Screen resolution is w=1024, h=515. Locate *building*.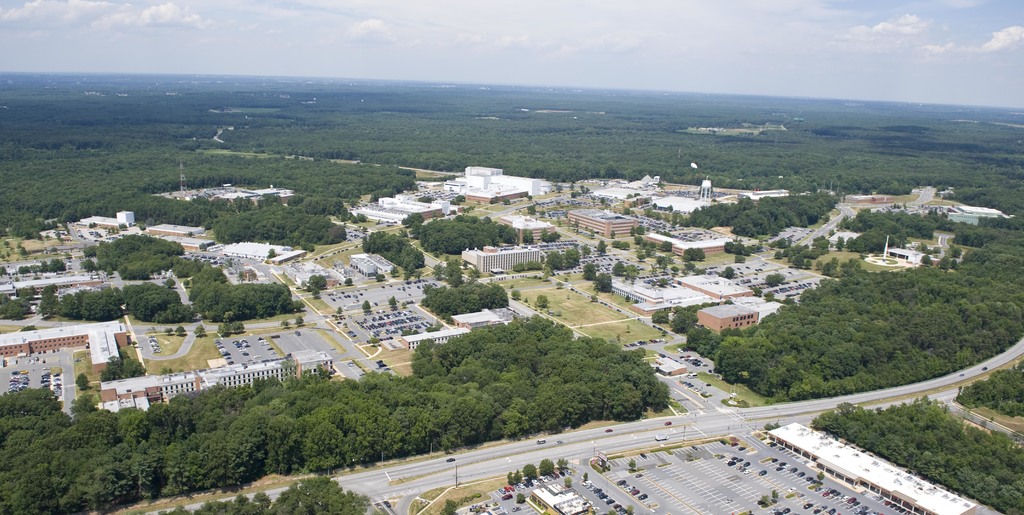
left=679, top=275, right=760, bottom=298.
